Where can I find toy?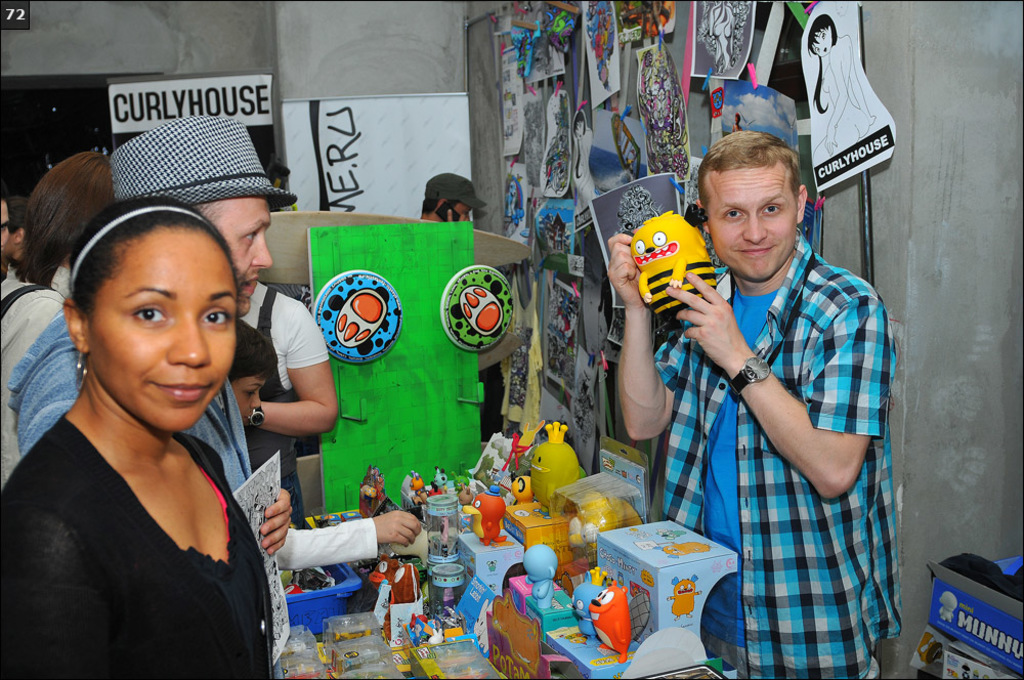
You can find it at Rect(420, 492, 466, 573).
